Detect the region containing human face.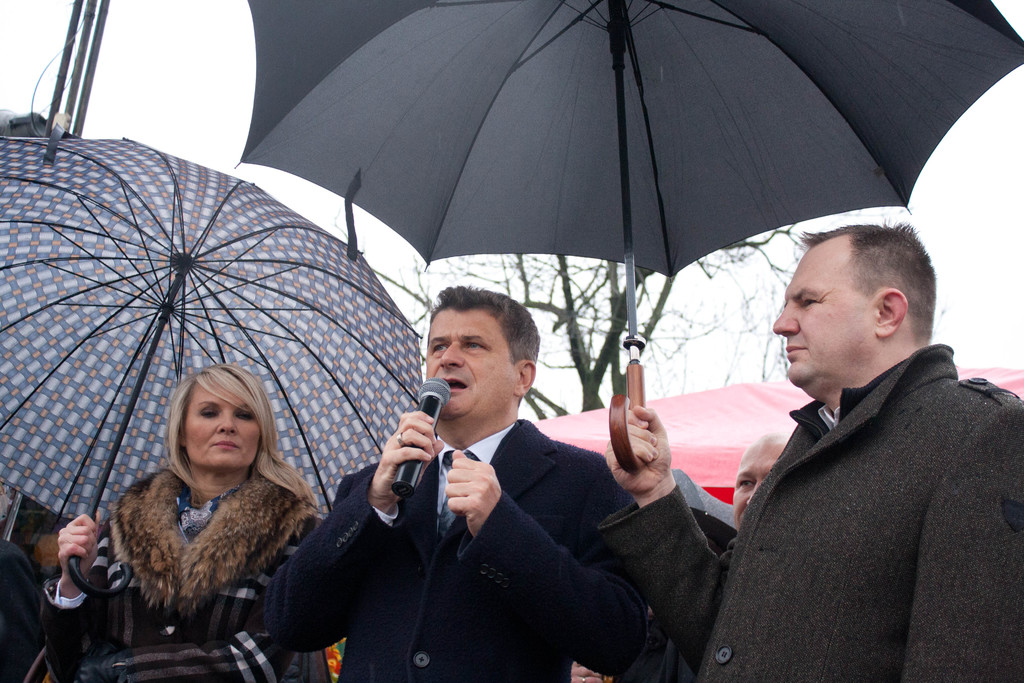
<box>184,378,257,466</box>.
